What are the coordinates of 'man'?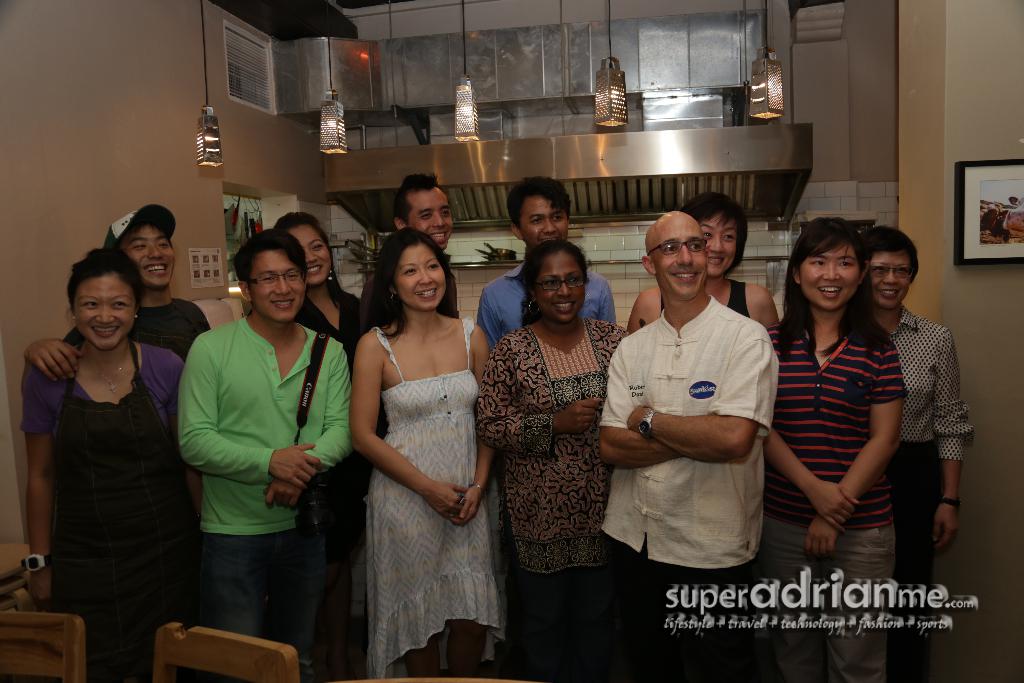
box(22, 205, 213, 392).
